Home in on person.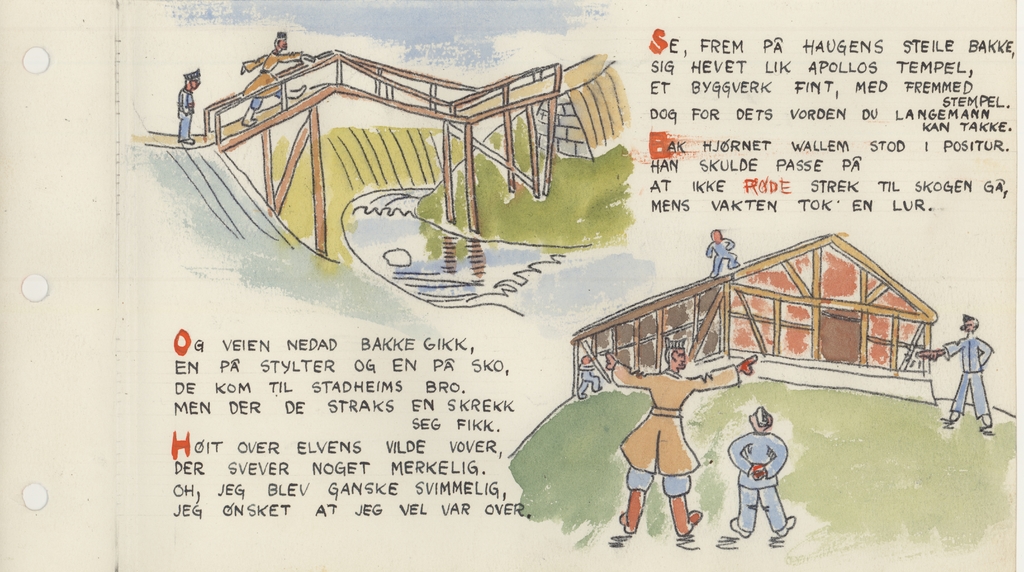
Homed in at bbox=[726, 405, 797, 537].
